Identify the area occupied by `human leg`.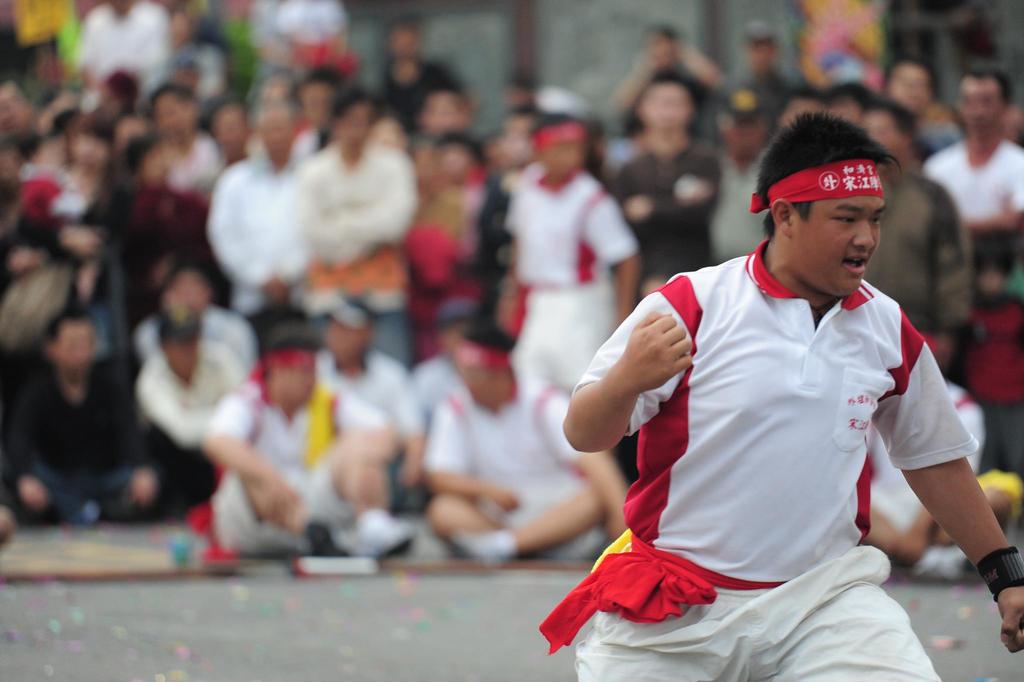
Area: bbox=[750, 579, 951, 681].
